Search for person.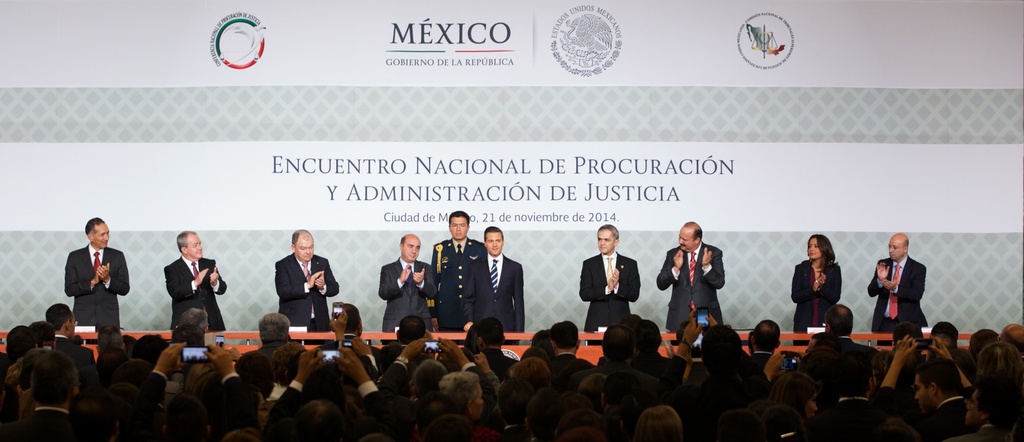
Found at (left=573, top=215, right=646, bottom=343).
